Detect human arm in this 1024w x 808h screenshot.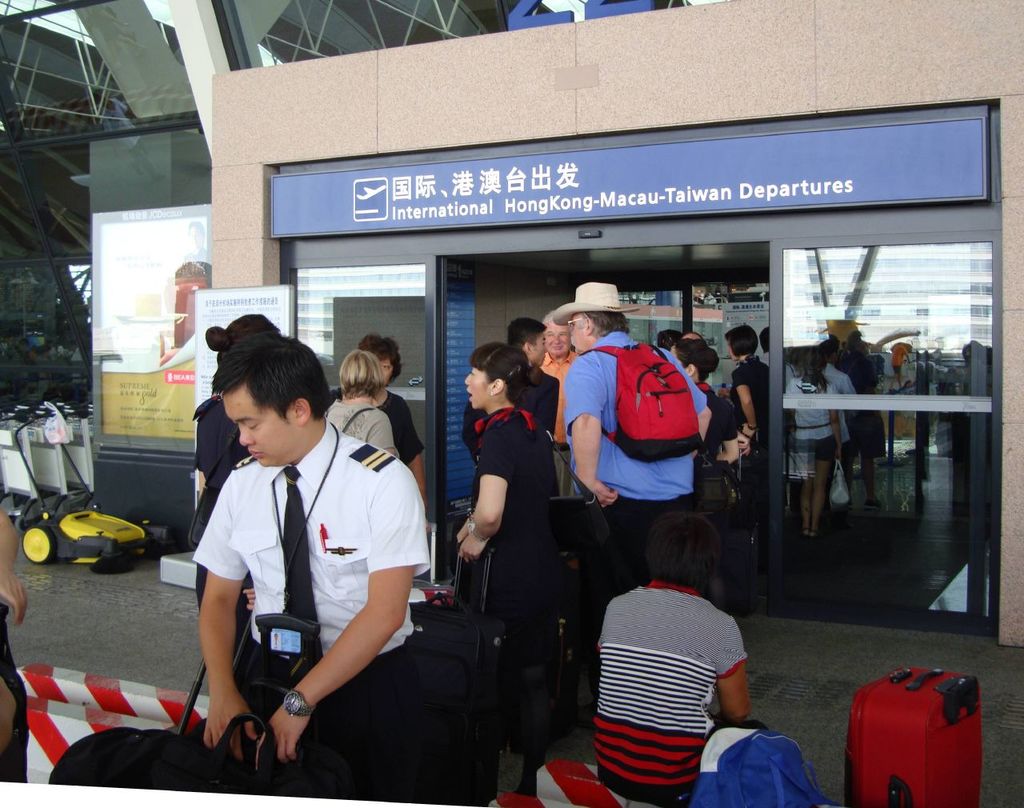
Detection: 0/506/30/623.
